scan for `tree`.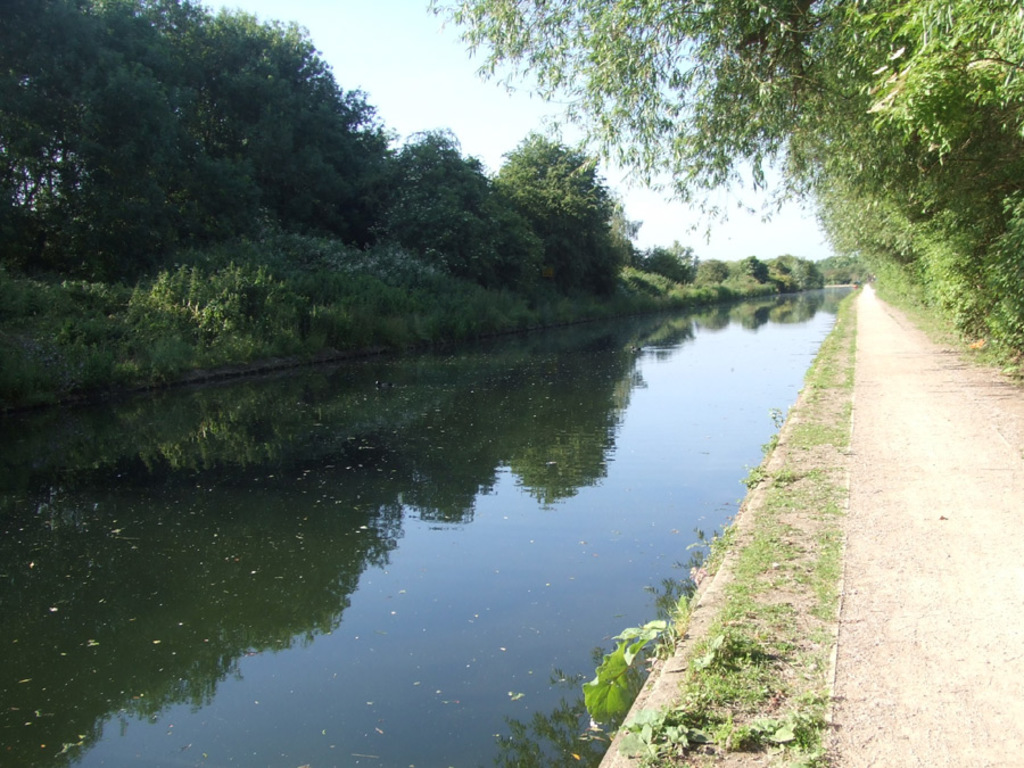
Scan result: rect(609, 197, 644, 273).
